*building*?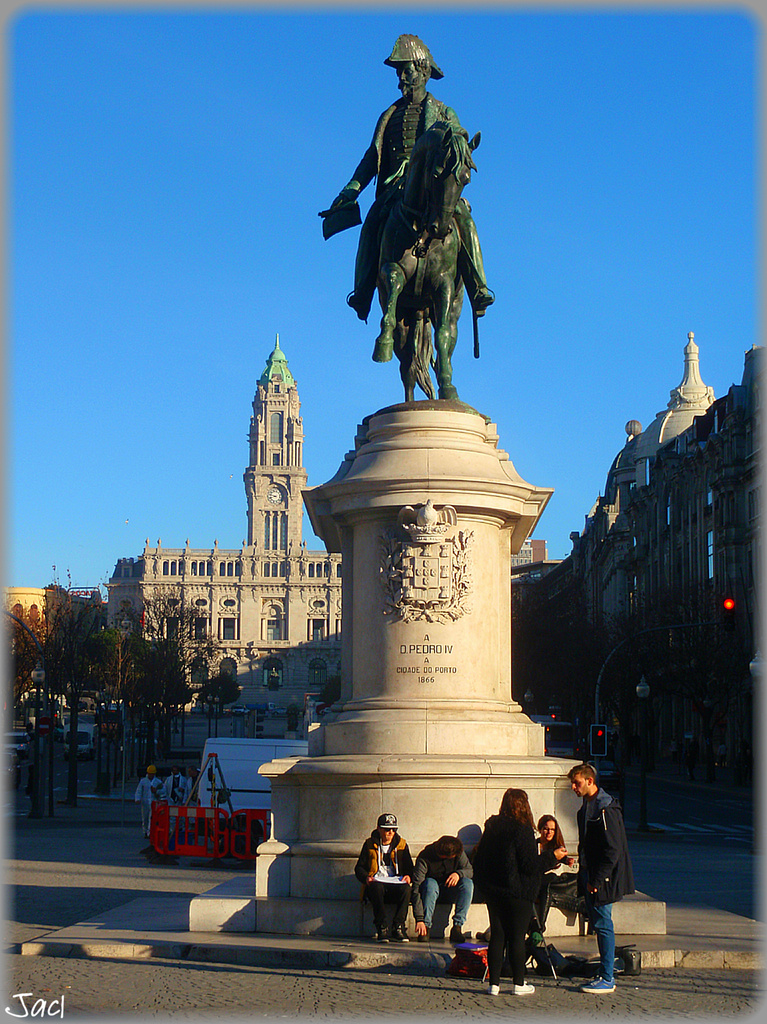
rect(109, 332, 766, 831)
